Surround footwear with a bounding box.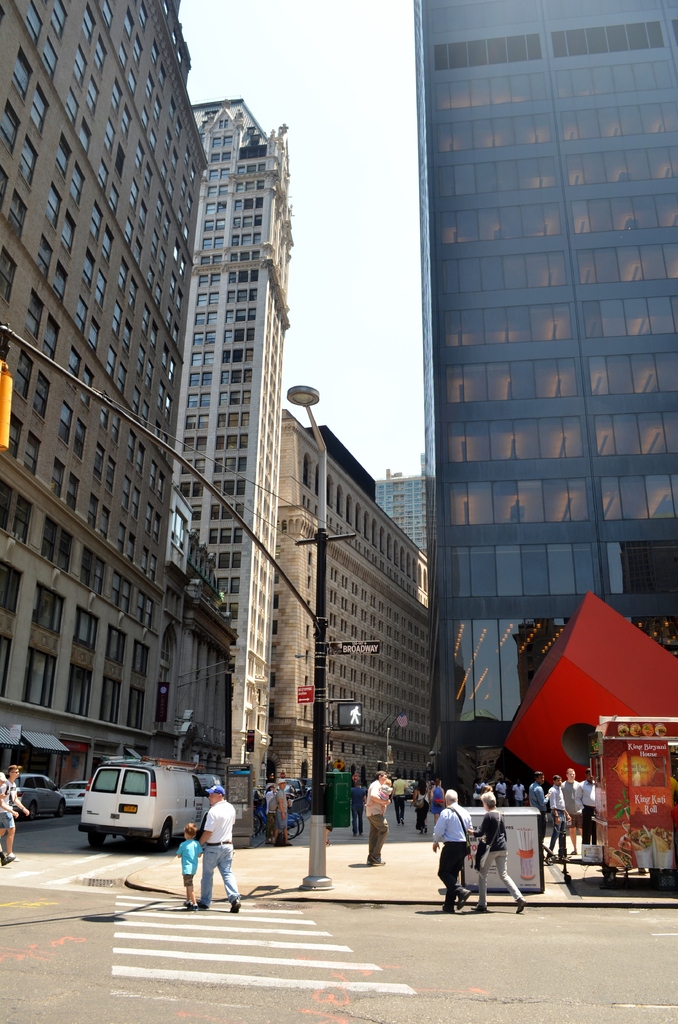
[x1=198, y1=904, x2=209, y2=913].
